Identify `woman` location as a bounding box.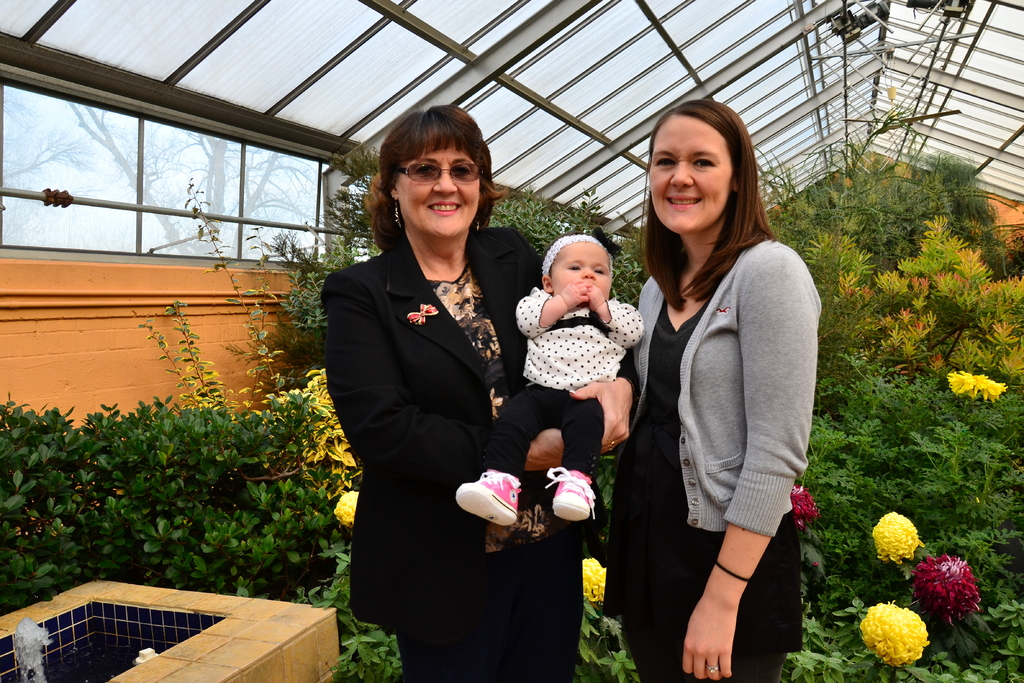
(320, 104, 636, 682).
